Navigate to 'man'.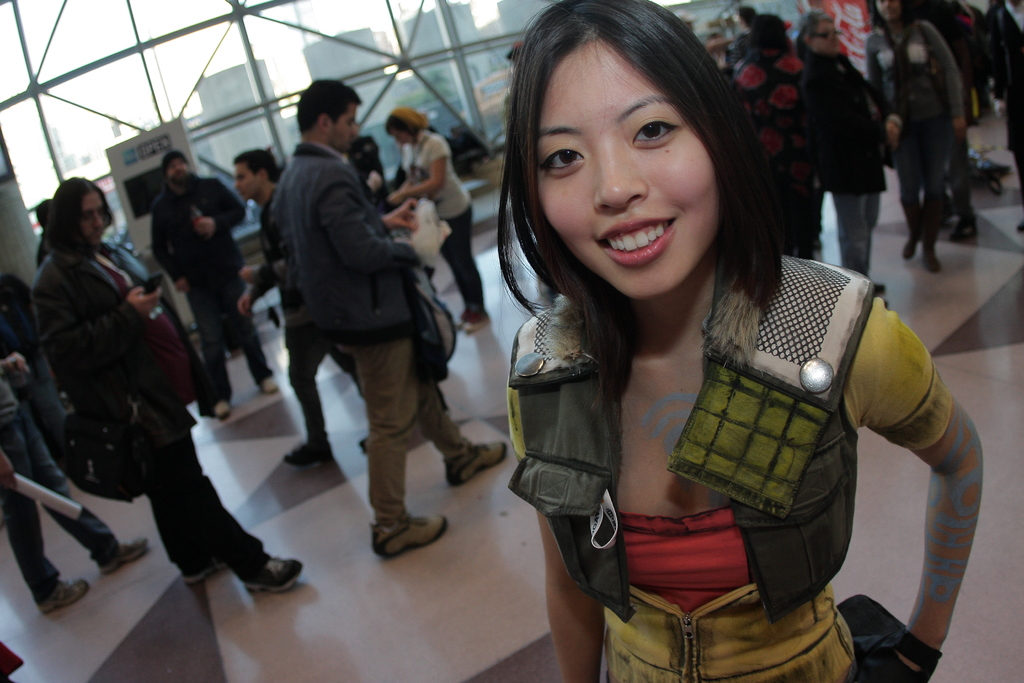
Navigation target: left=148, top=150, right=279, bottom=422.
